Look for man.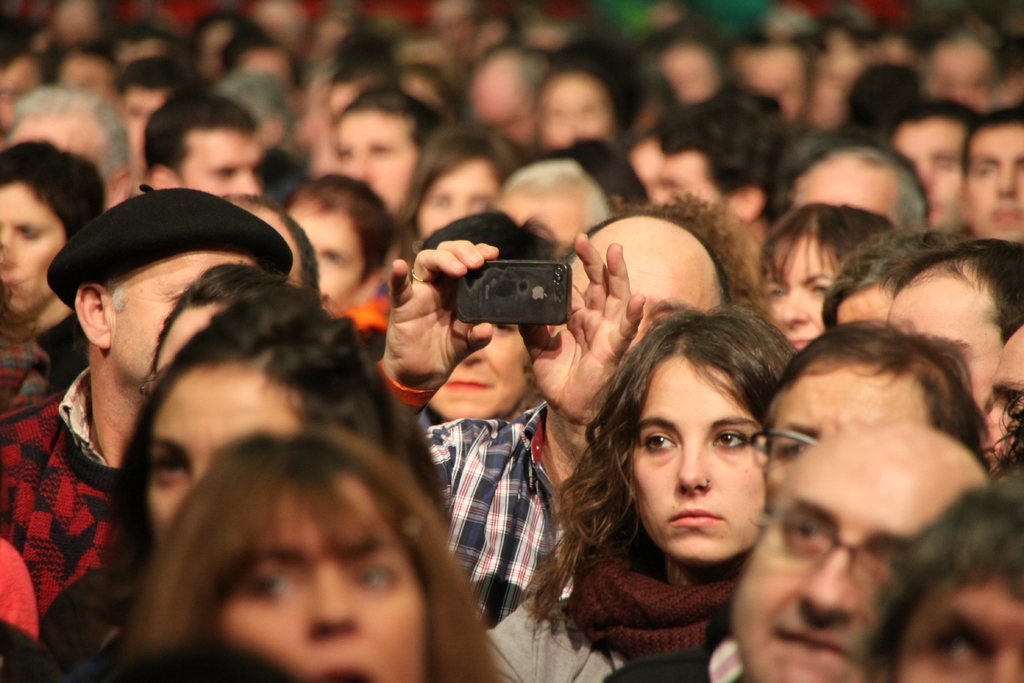
Found: 605,415,993,682.
